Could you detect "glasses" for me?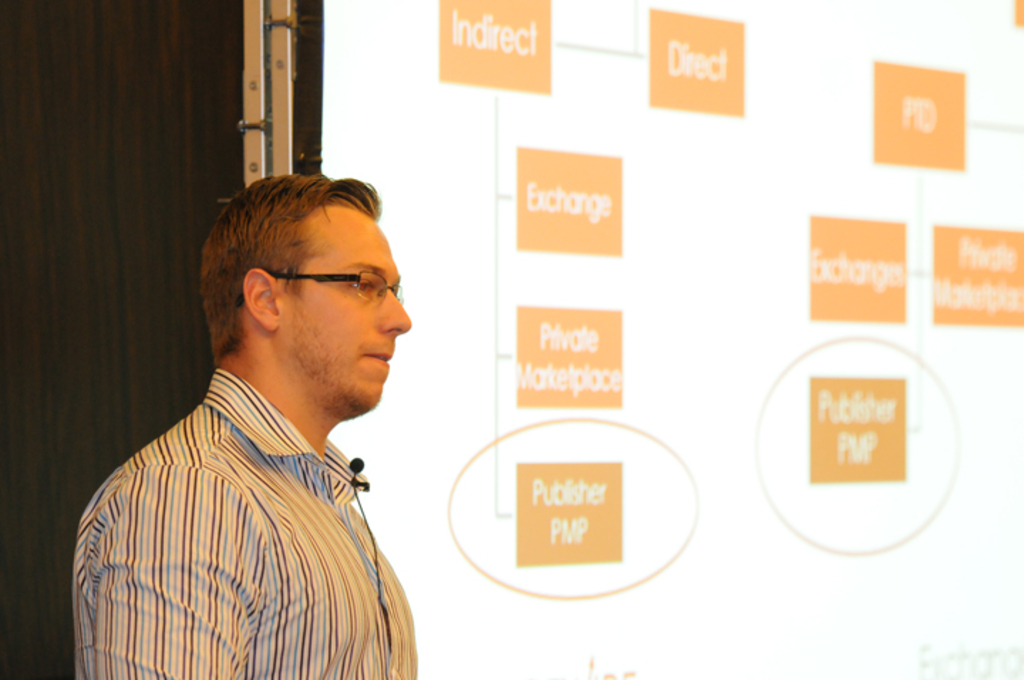
Detection result: region(272, 262, 398, 314).
